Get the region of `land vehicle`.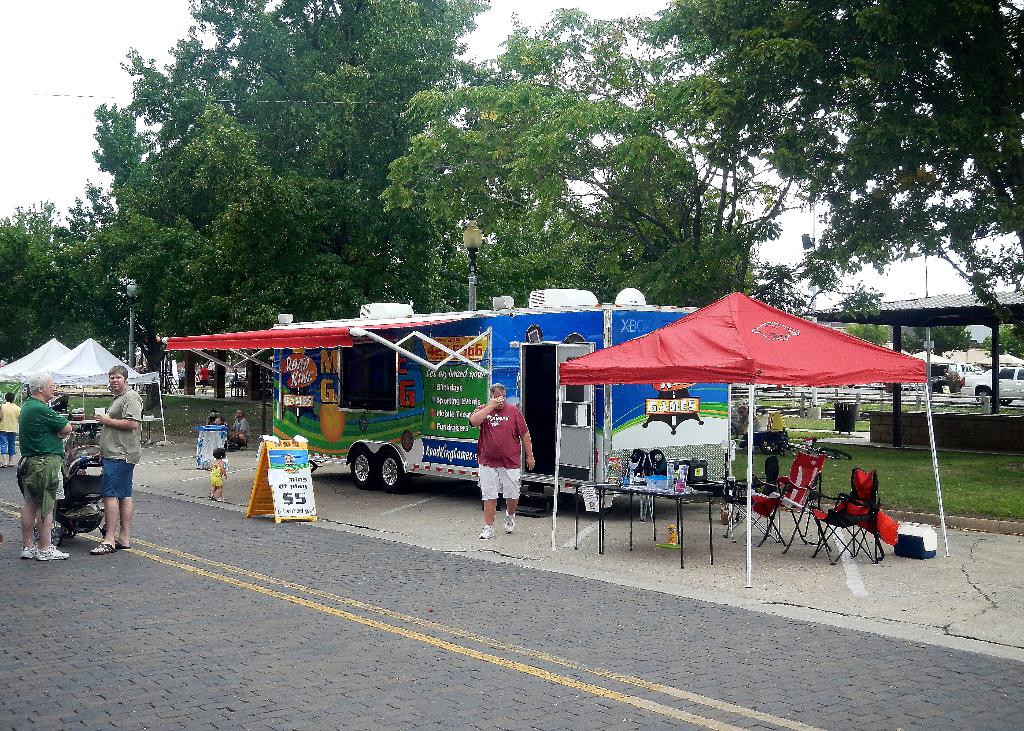
<region>958, 366, 1023, 405</region>.
